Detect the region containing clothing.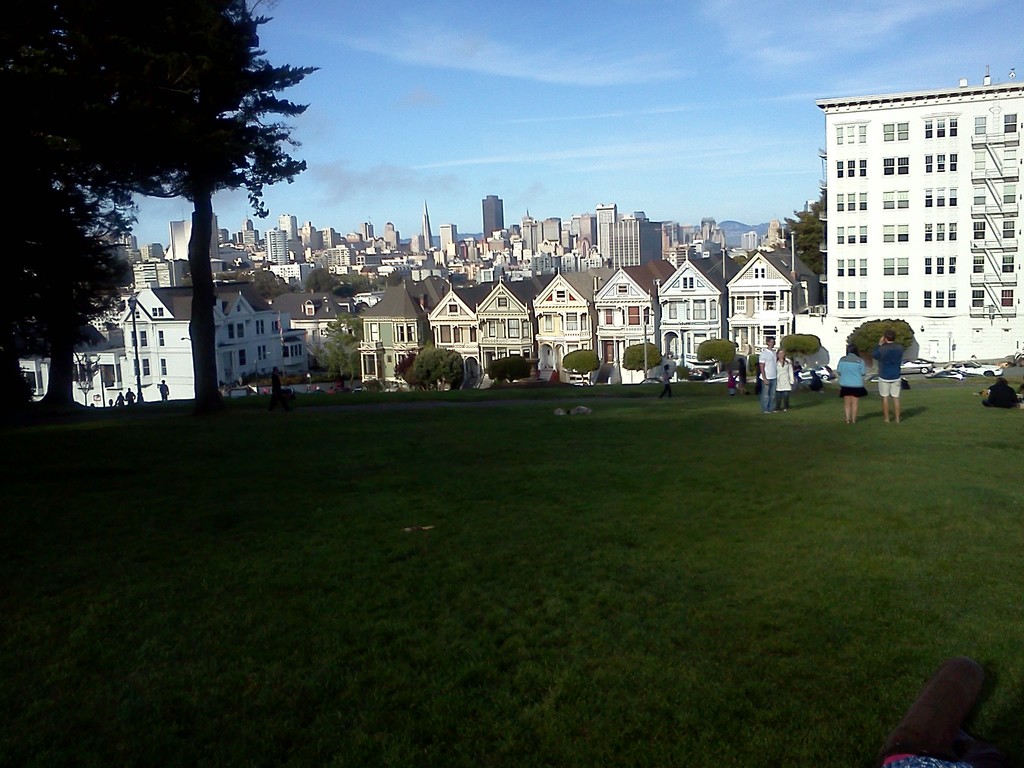
left=870, top=342, right=904, bottom=399.
